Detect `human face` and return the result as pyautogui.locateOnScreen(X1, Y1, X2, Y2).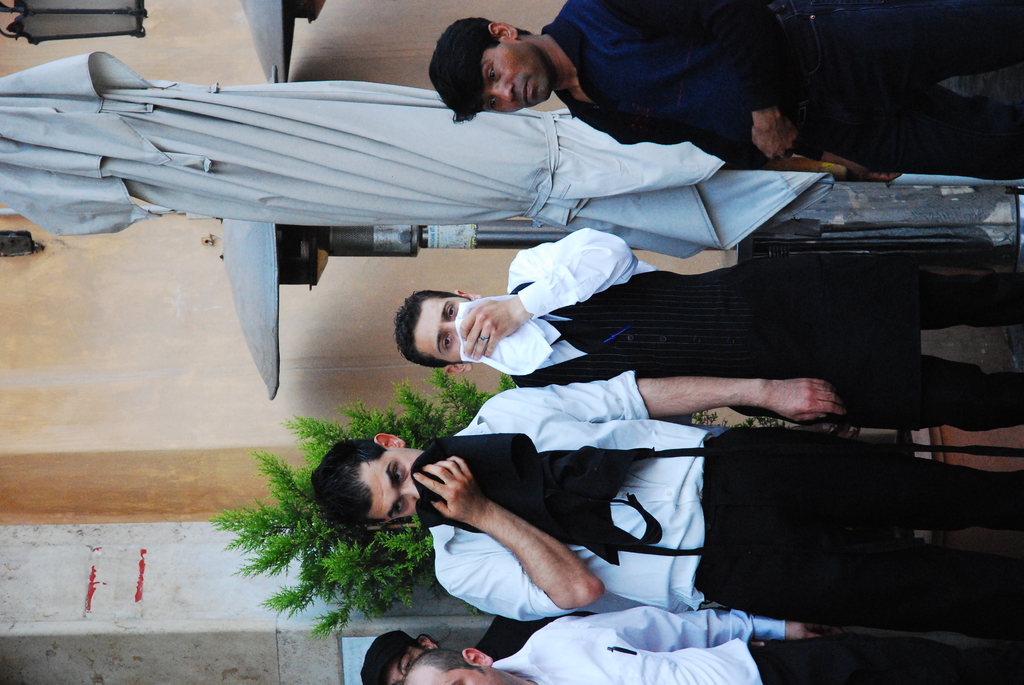
pyautogui.locateOnScreen(388, 648, 427, 684).
